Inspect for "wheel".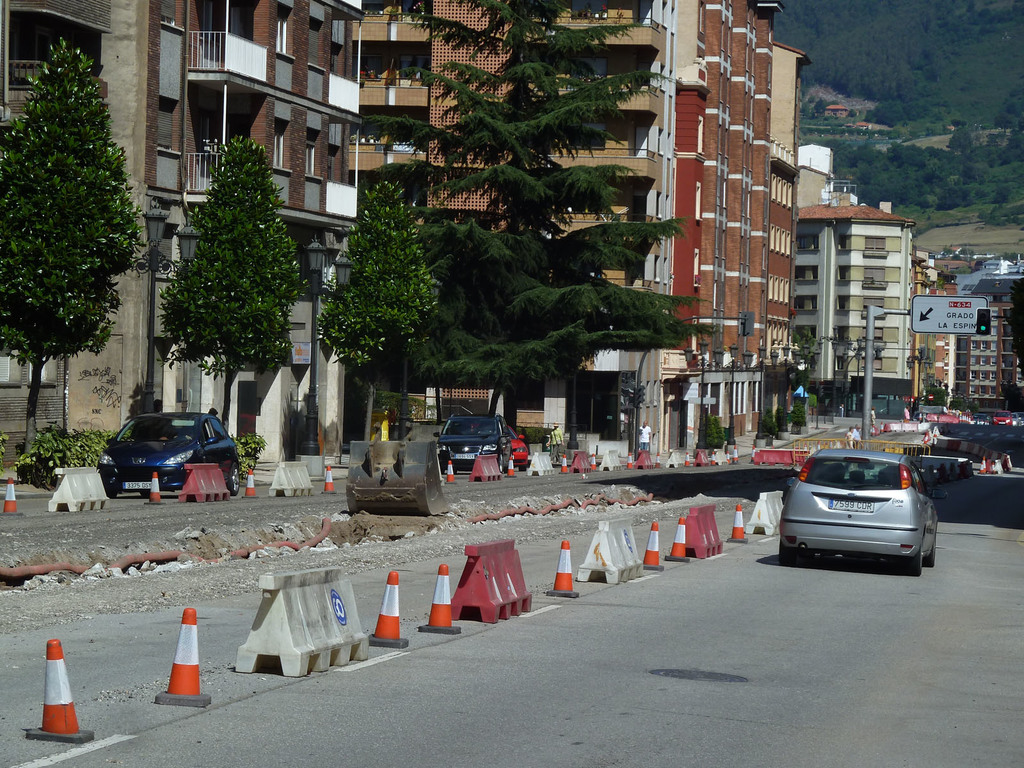
Inspection: select_region(518, 465, 526, 471).
